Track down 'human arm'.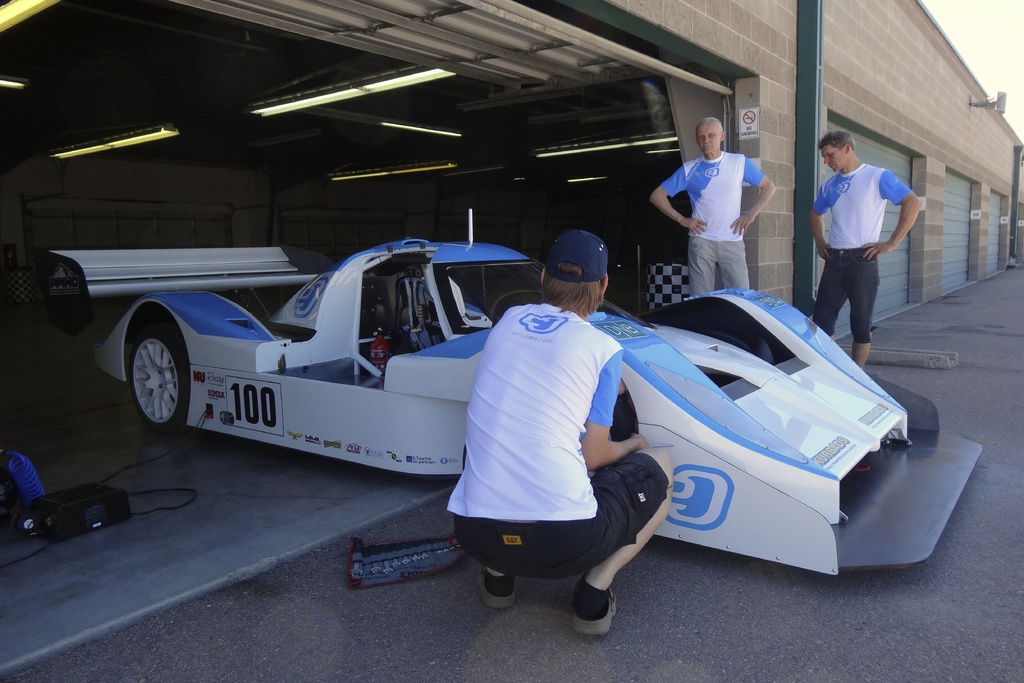
Tracked to bbox(648, 156, 713, 238).
